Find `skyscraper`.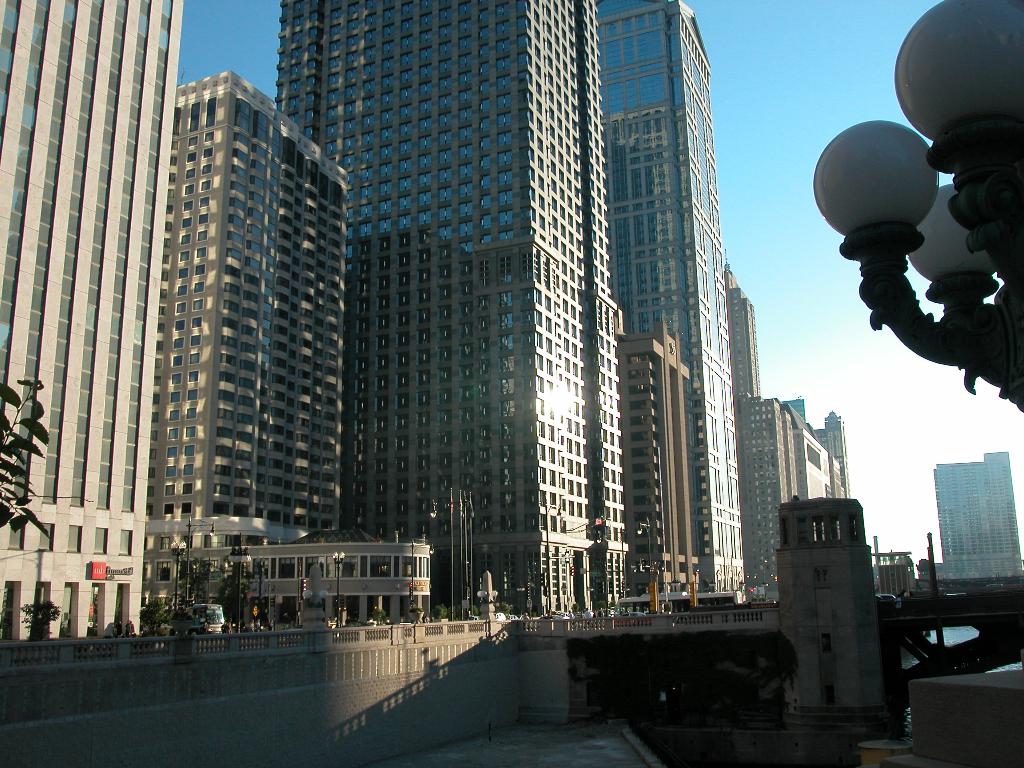
(x1=927, y1=446, x2=1023, y2=597).
